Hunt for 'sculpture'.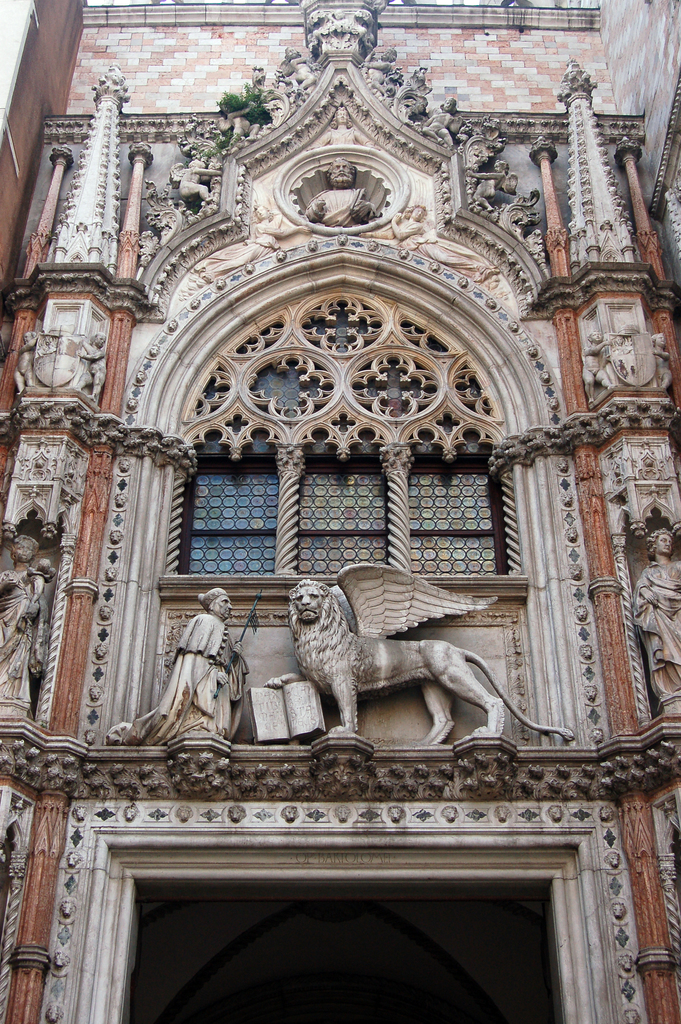
Hunted down at left=584, top=332, right=617, bottom=404.
